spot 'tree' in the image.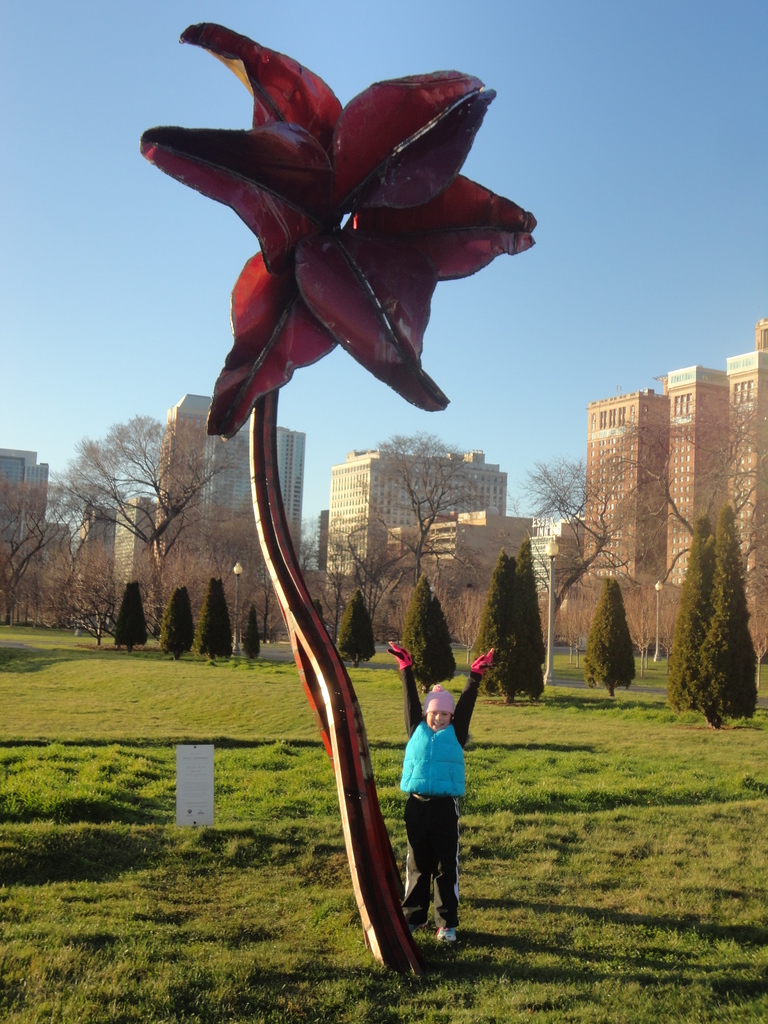
'tree' found at BBox(338, 595, 376, 685).
